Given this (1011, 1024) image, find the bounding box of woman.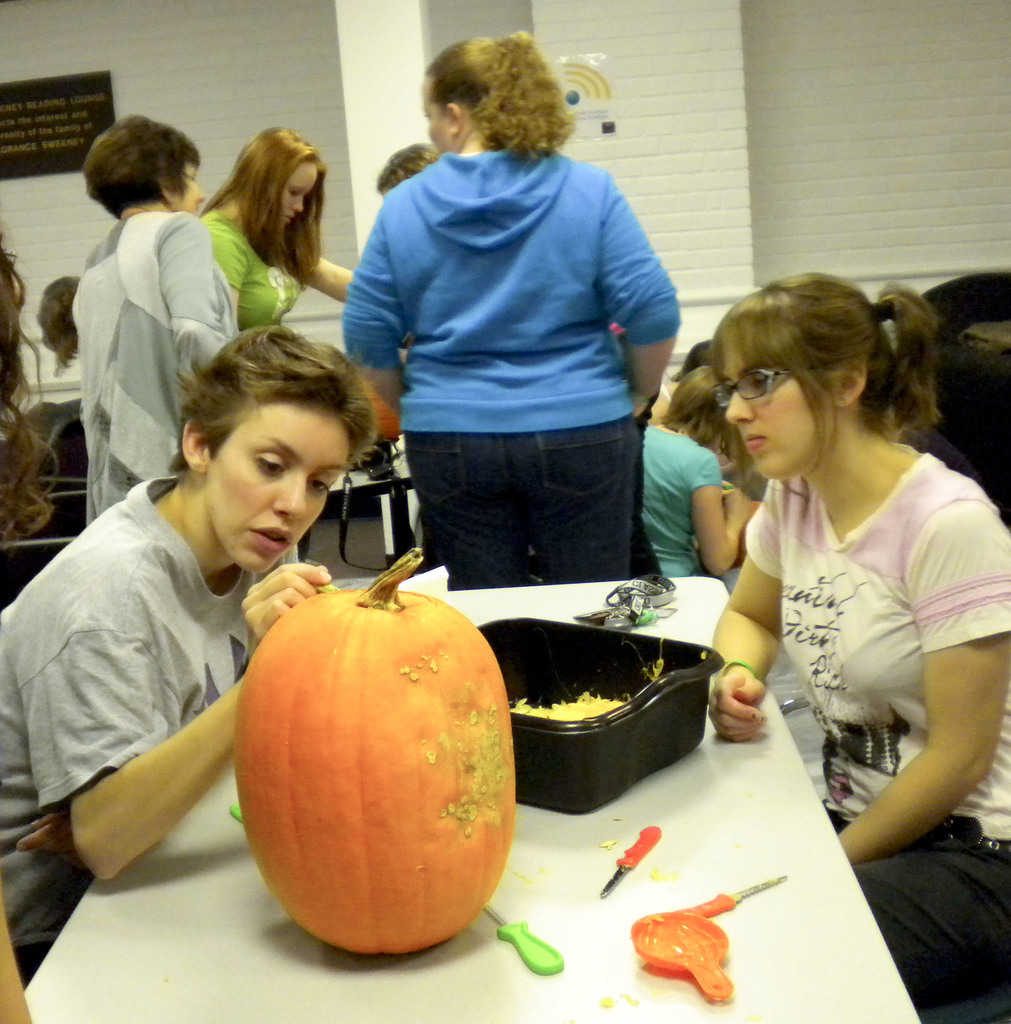
pyautogui.locateOnScreen(0, 322, 380, 989).
